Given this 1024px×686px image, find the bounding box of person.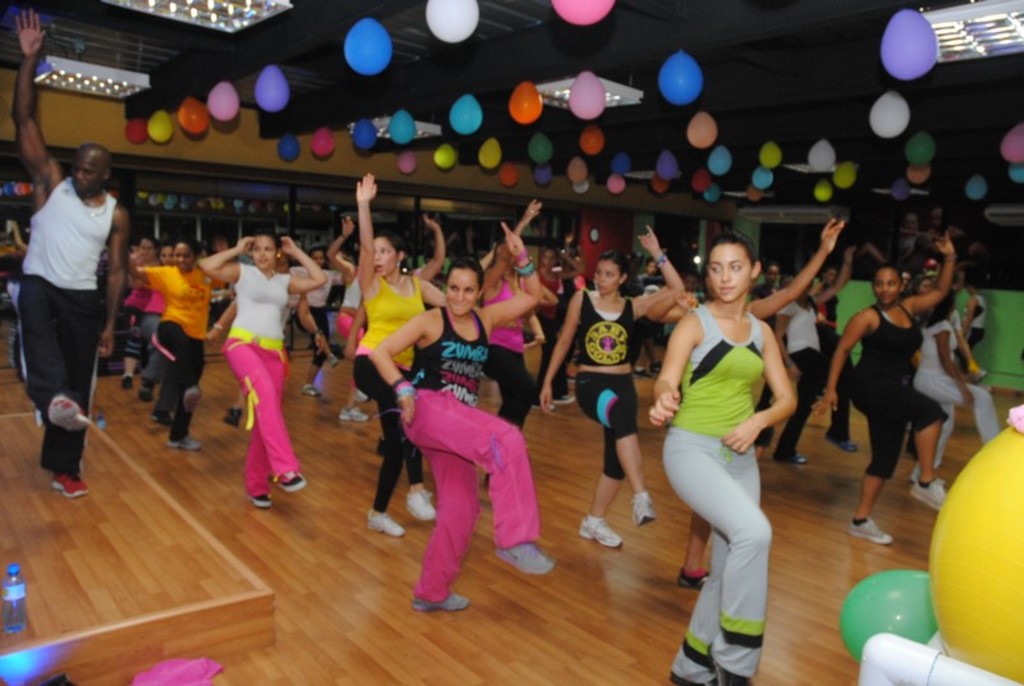
8,6,133,500.
